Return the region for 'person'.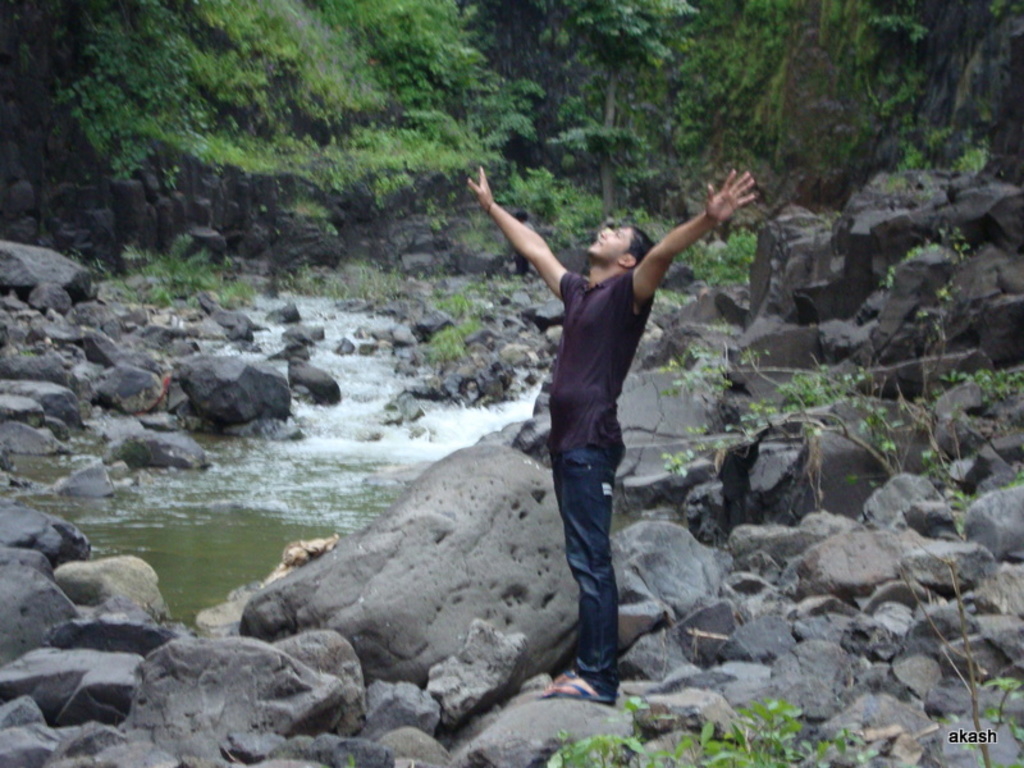
481/178/748/681.
